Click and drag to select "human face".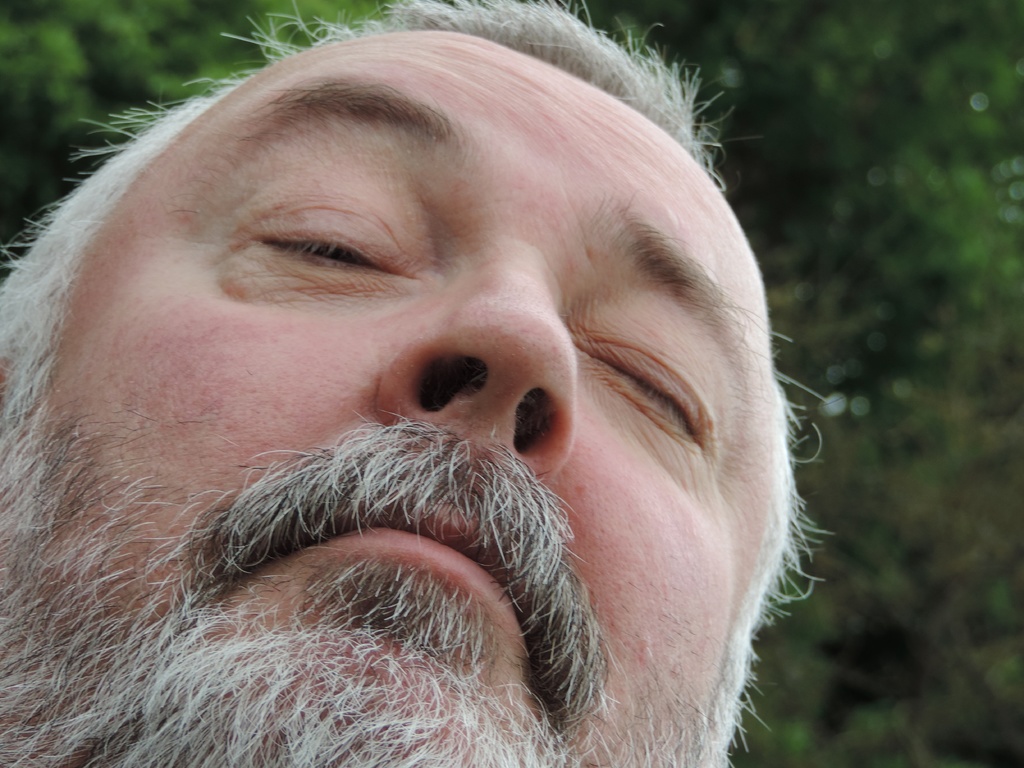
Selection: 0:29:777:767.
